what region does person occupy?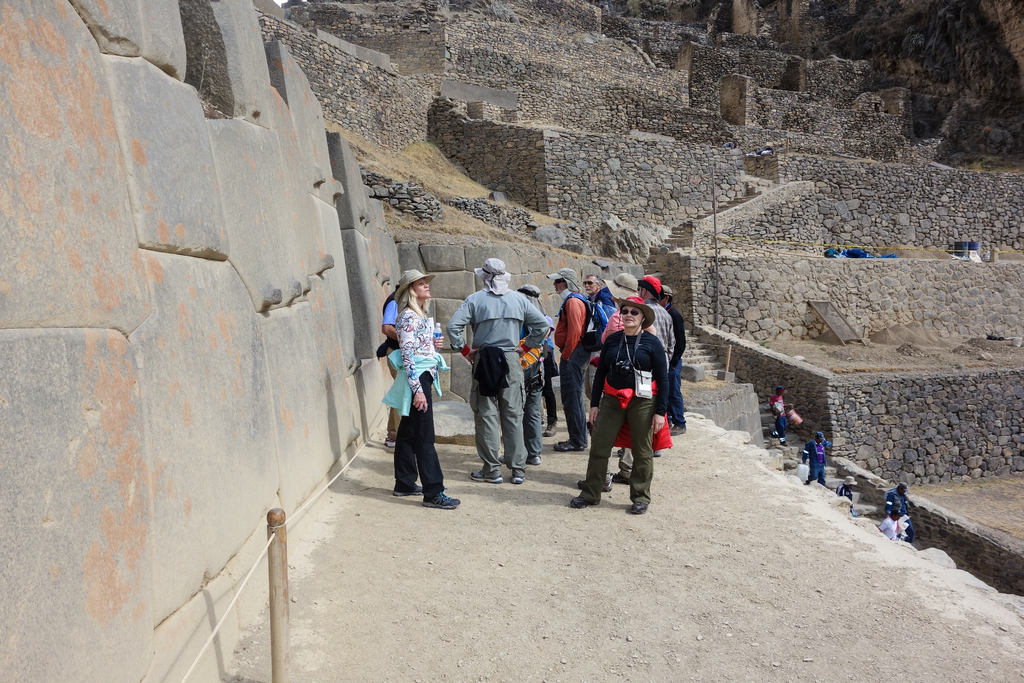
<bbox>546, 265, 596, 450</bbox>.
